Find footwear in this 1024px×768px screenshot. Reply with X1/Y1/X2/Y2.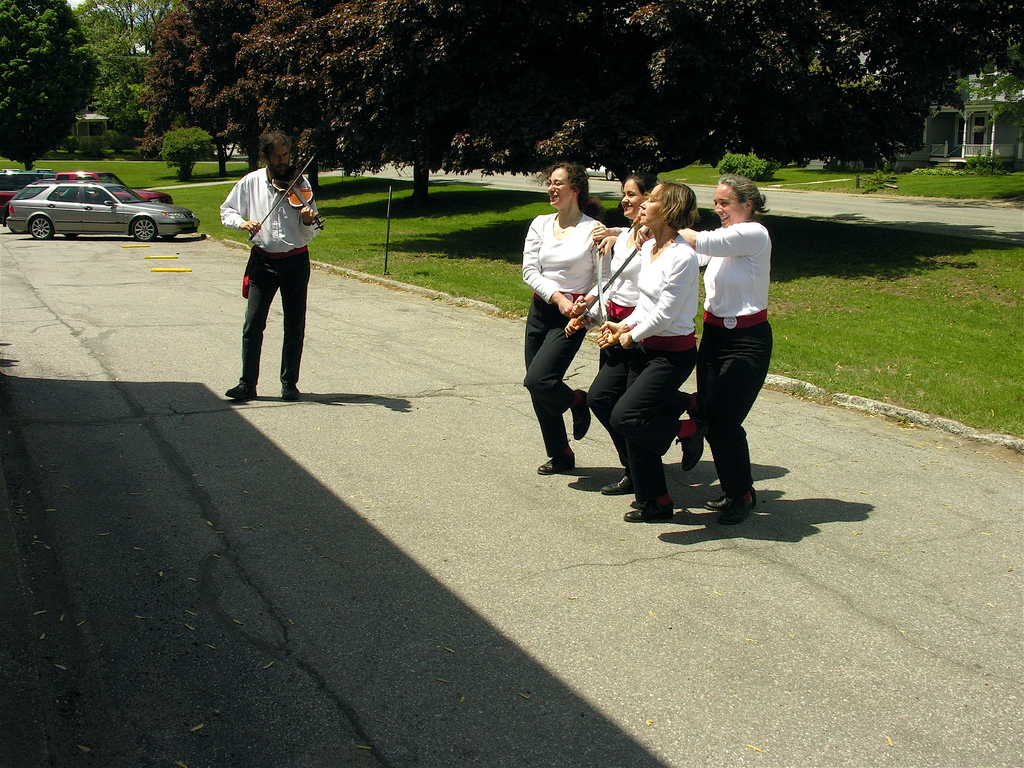
570/388/591/438.
